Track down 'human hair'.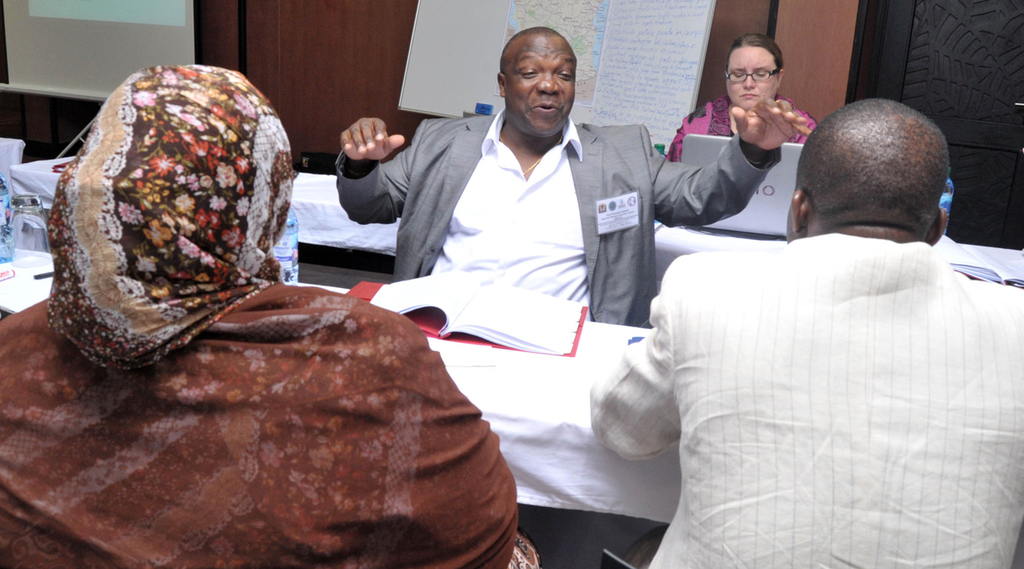
Tracked to <box>793,96,950,222</box>.
